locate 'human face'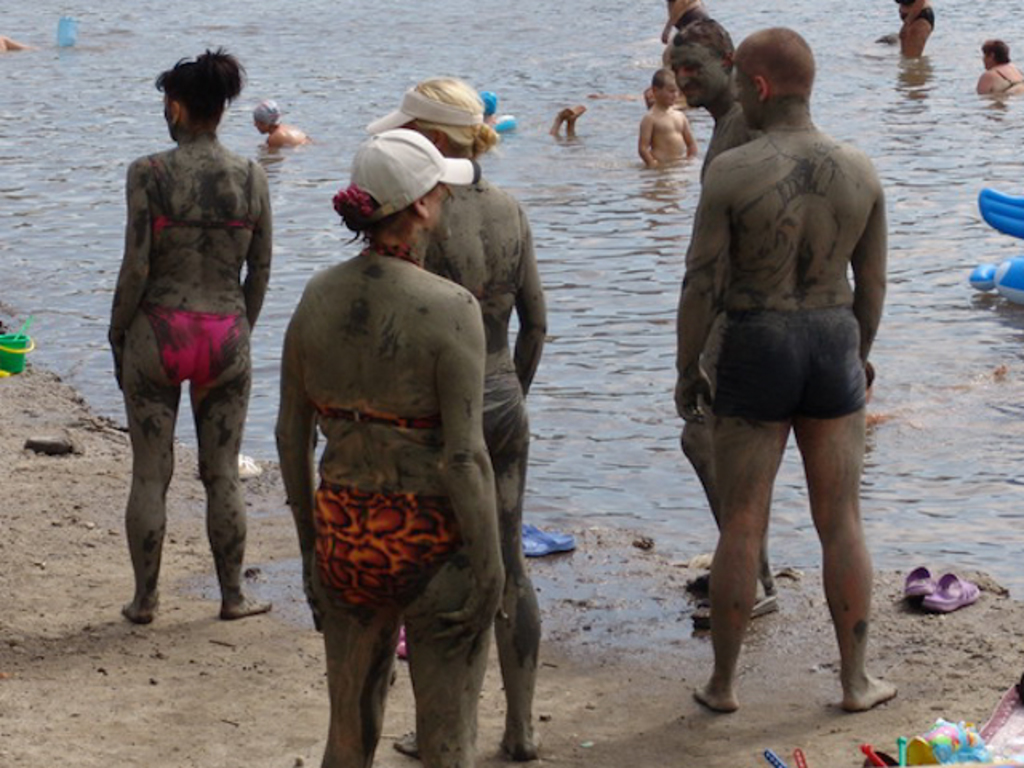
BBox(672, 35, 722, 104)
